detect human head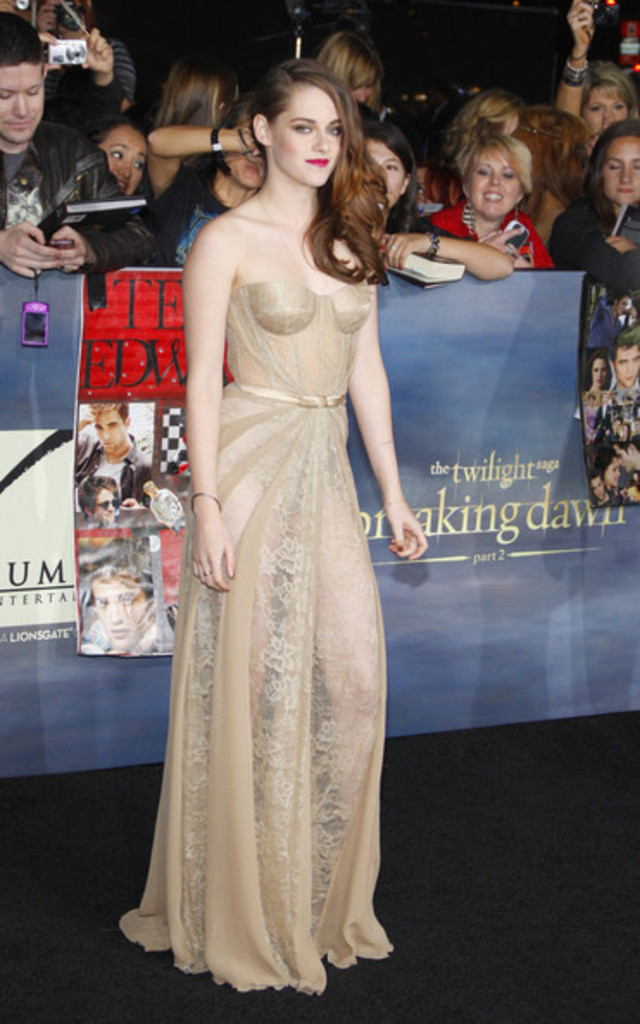
bbox=(580, 59, 638, 141)
